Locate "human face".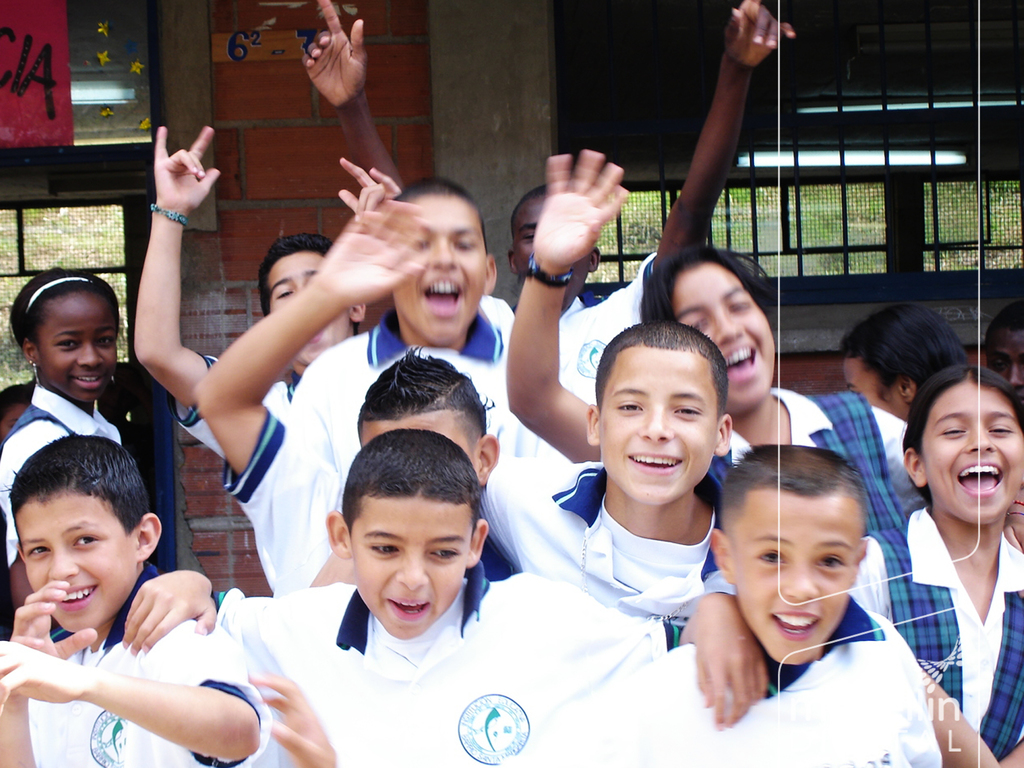
Bounding box: pyautogui.locateOnScreen(13, 490, 137, 632).
